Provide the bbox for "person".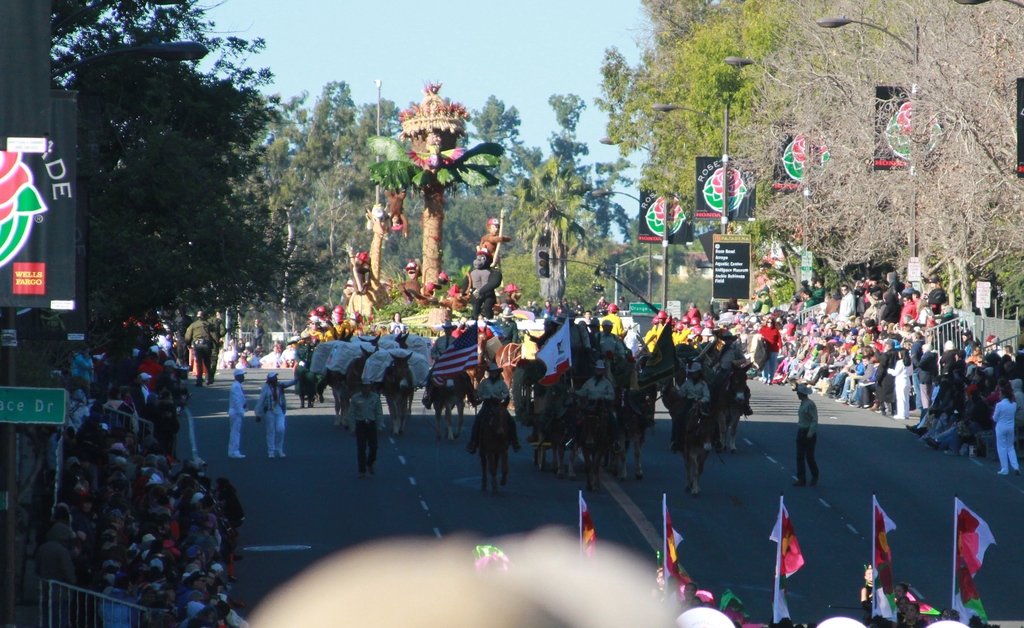
<bbox>383, 186, 408, 238</bbox>.
